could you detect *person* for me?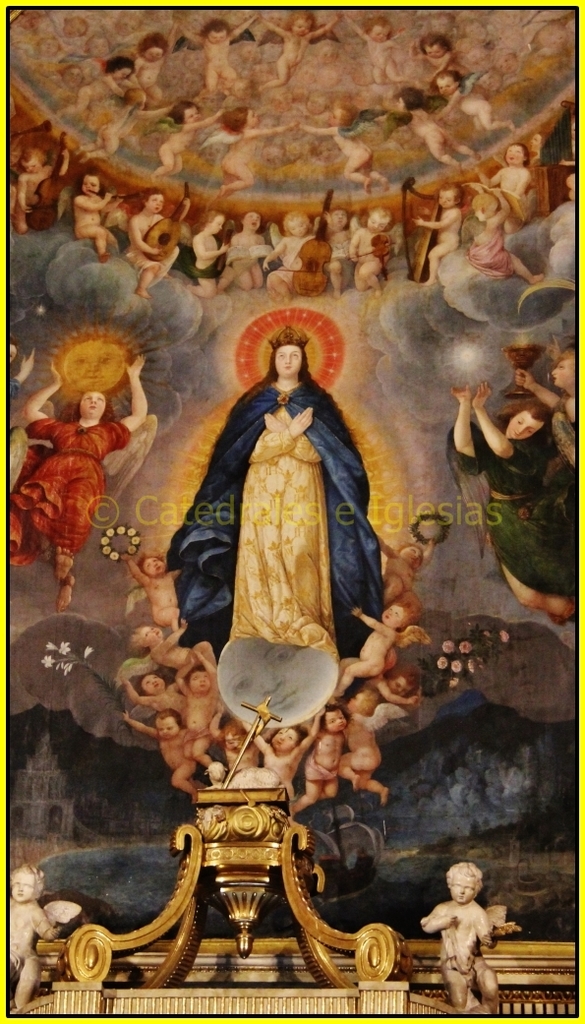
Detection result: bbox=[378, 537, 436, 606].
